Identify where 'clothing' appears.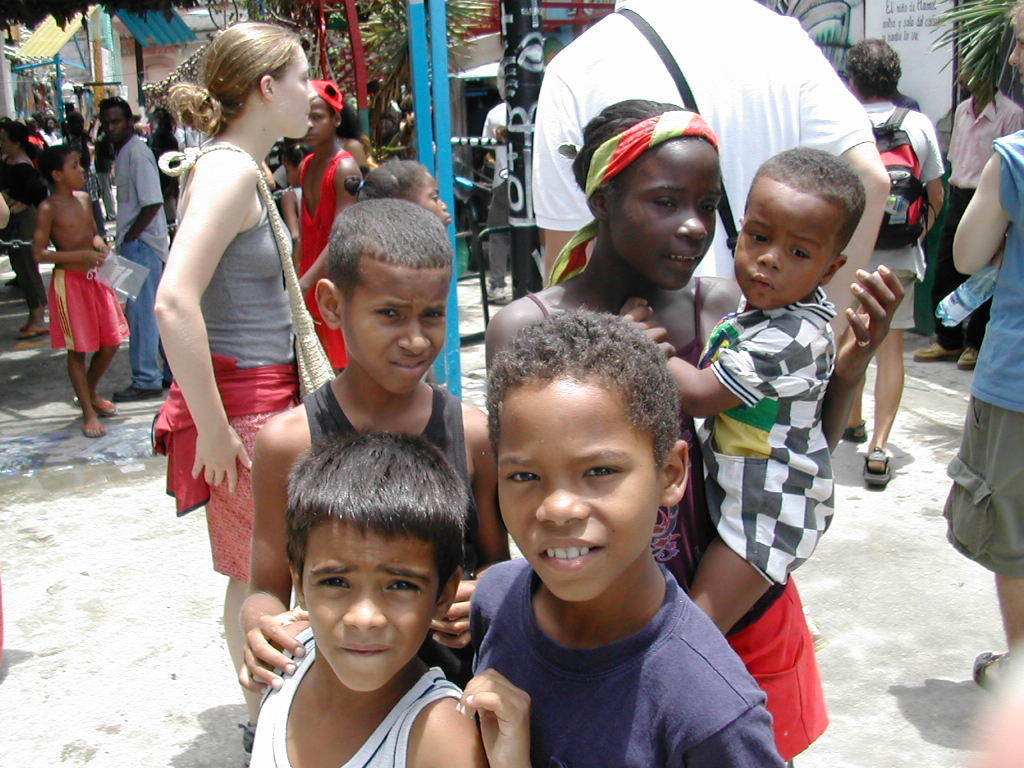
Appears at (x1=932, y1=129, x2=1023, y2=583).
